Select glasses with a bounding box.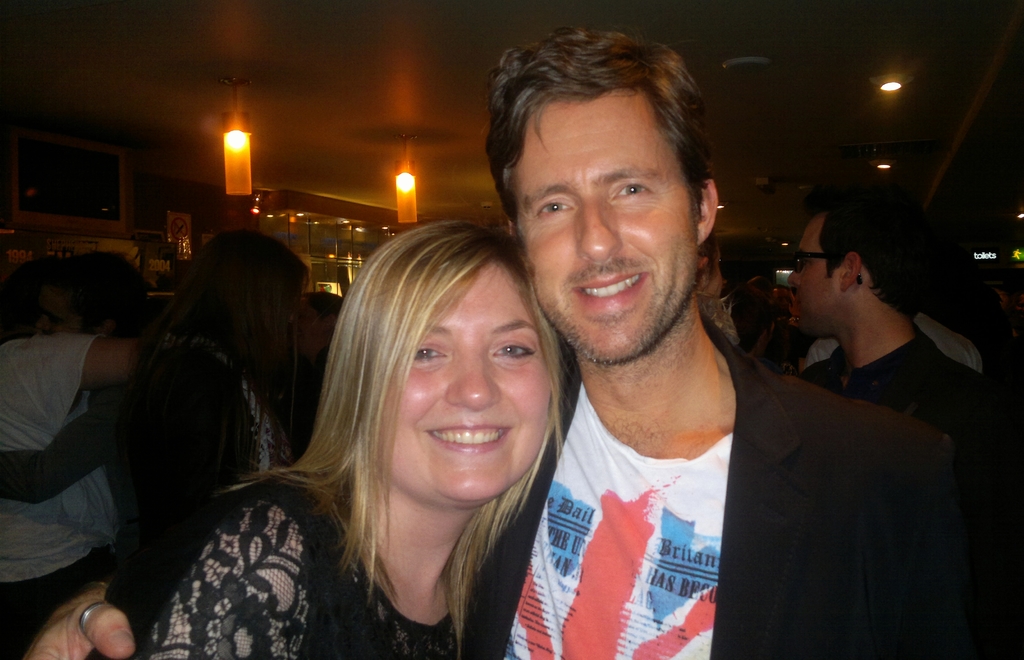
<region>790, 249, 863, 284</region>.
